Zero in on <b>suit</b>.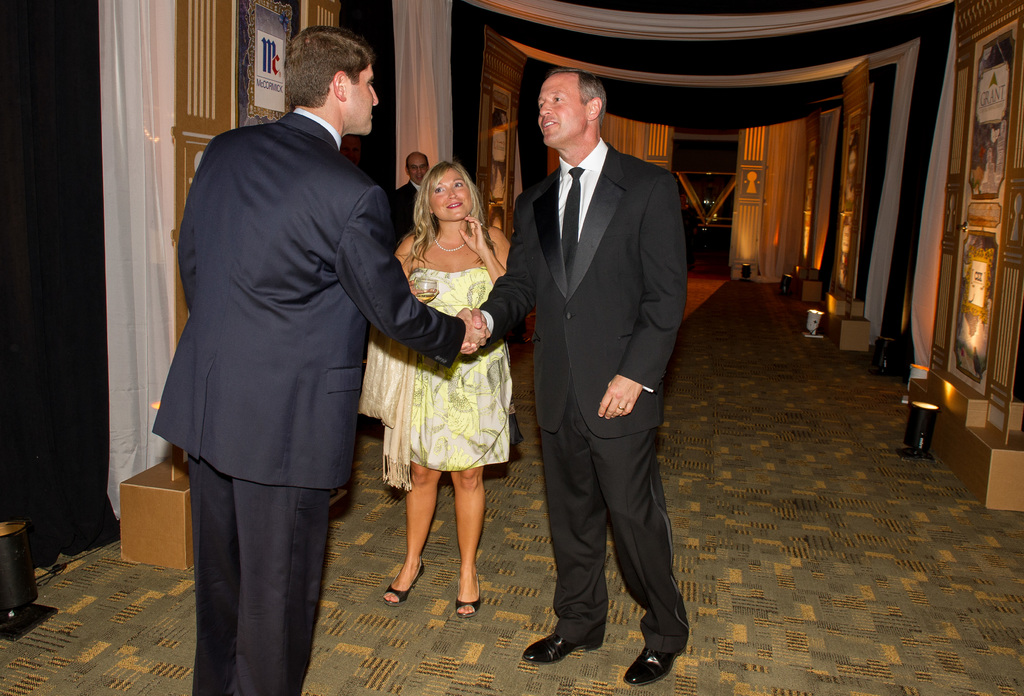
Zeroed in: (left=148, top=106, right=465, bottom=695).
